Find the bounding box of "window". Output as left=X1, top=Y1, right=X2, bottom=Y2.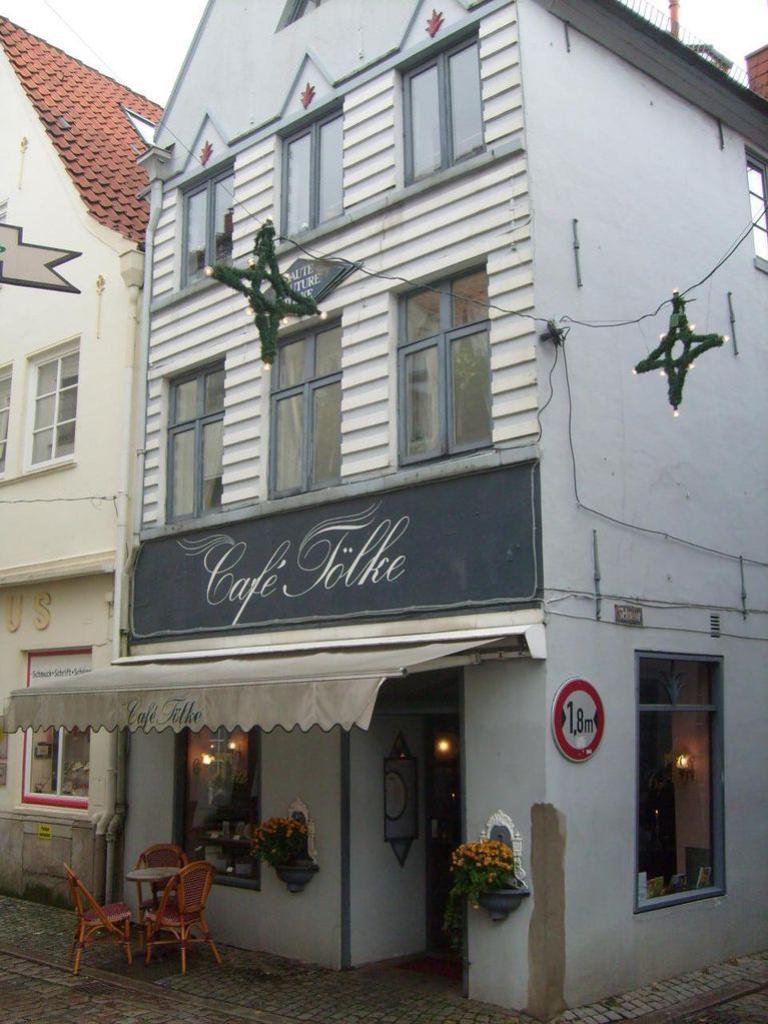
left=398, top=21, right=493, bottom=185.
